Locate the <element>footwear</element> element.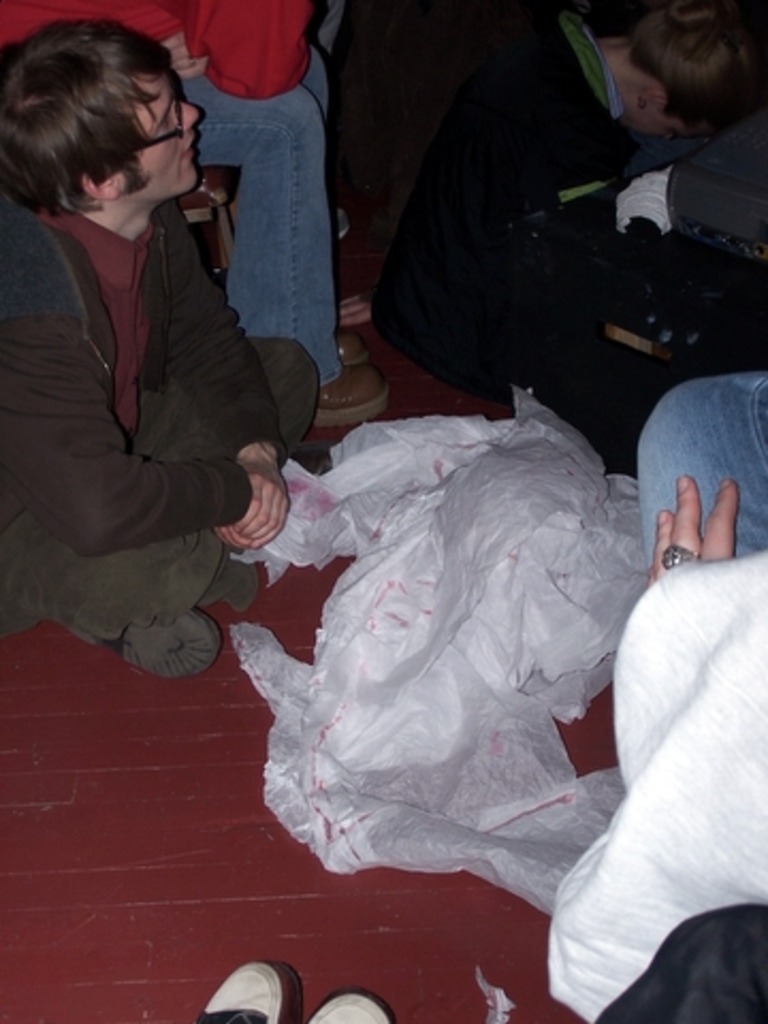
Element bbox: region(36, 589, 218, 681).
